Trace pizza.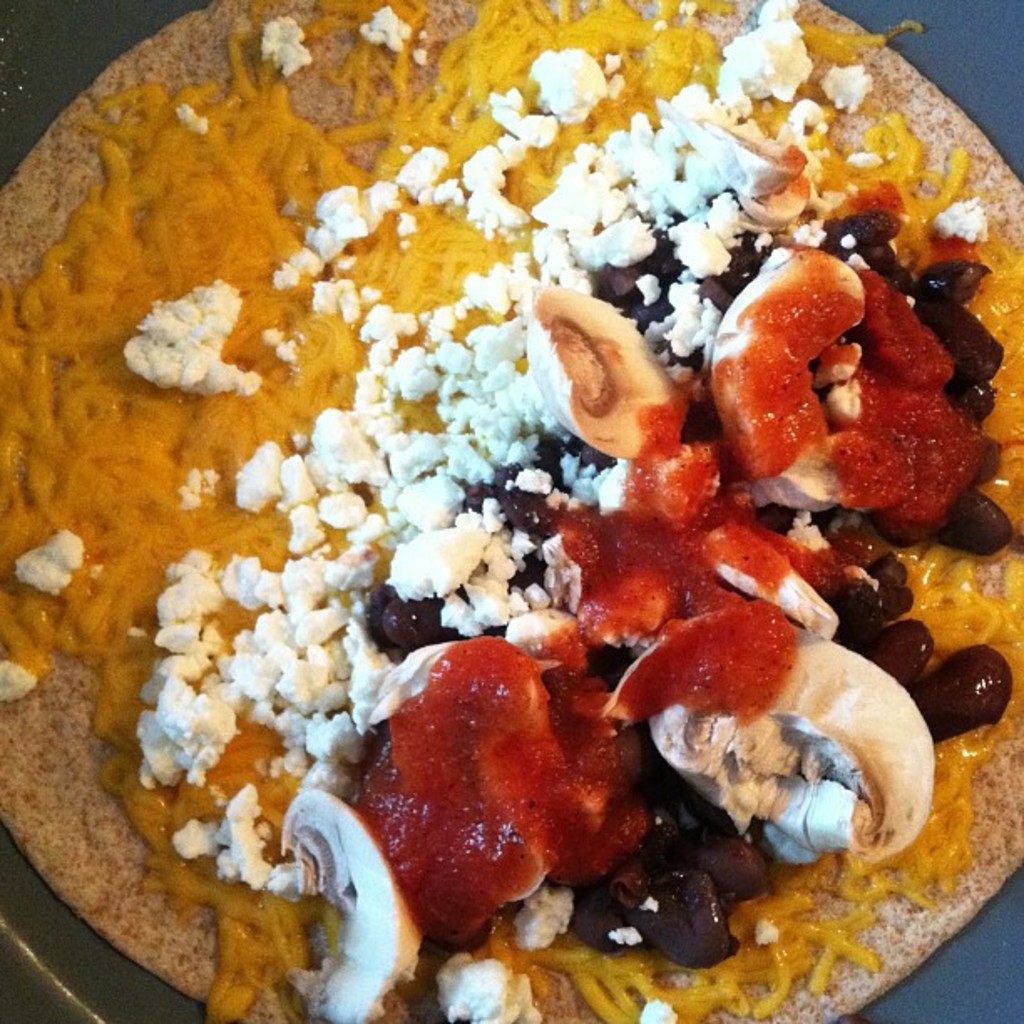
Traced to select_region(3, 84, 999, 1009).
